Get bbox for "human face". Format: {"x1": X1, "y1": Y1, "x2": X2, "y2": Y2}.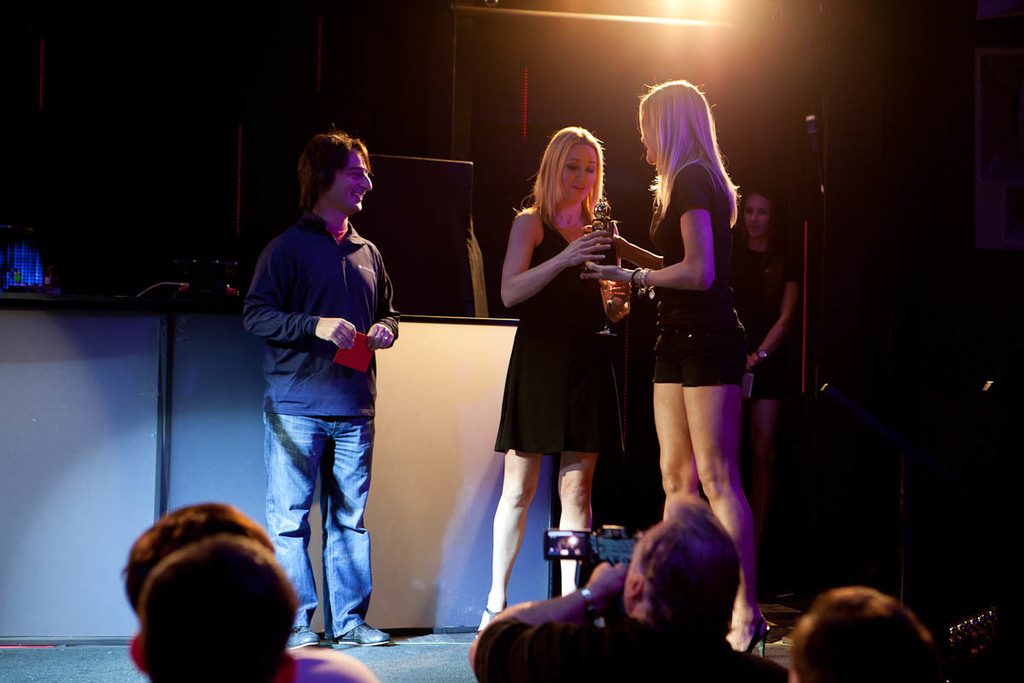
{"x1": 561, "y1": 139, "x2": 598, "y2": 202}.
